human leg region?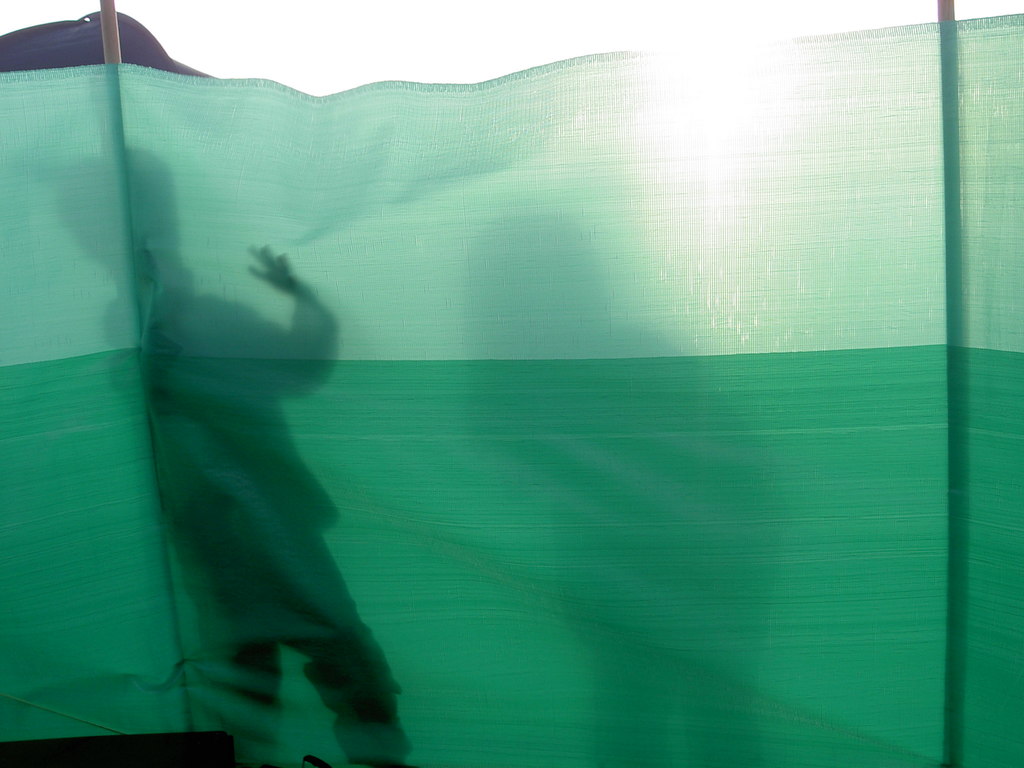
l=264, t=536, r=409, b=767
